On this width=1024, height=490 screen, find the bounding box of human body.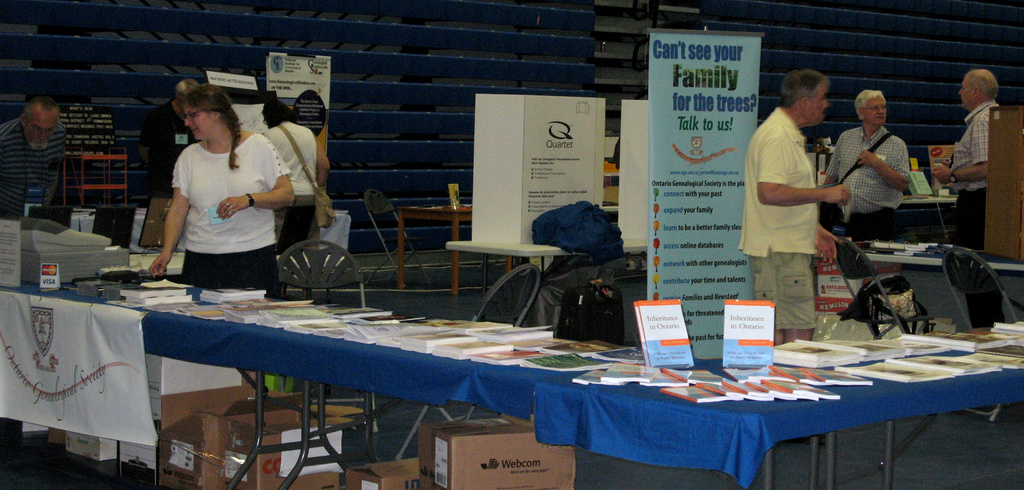
Bounding box: detection(826, 90, 913, 271).
